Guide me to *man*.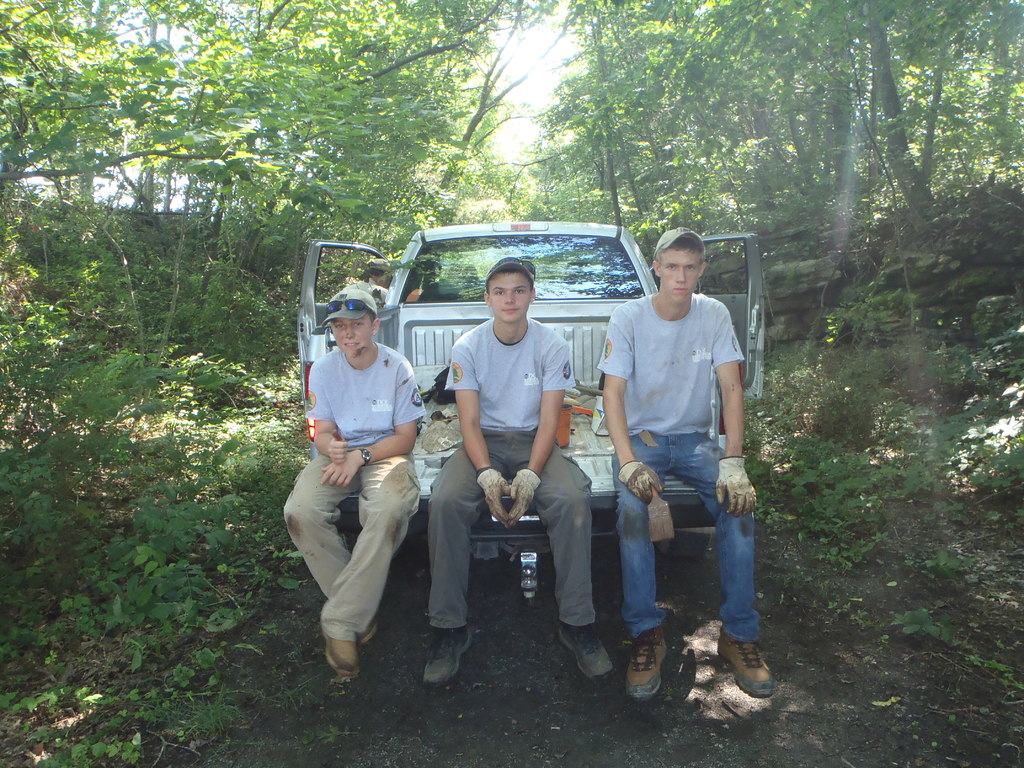
Guidance: (left=422, top=254, right=618, bottom=679).
